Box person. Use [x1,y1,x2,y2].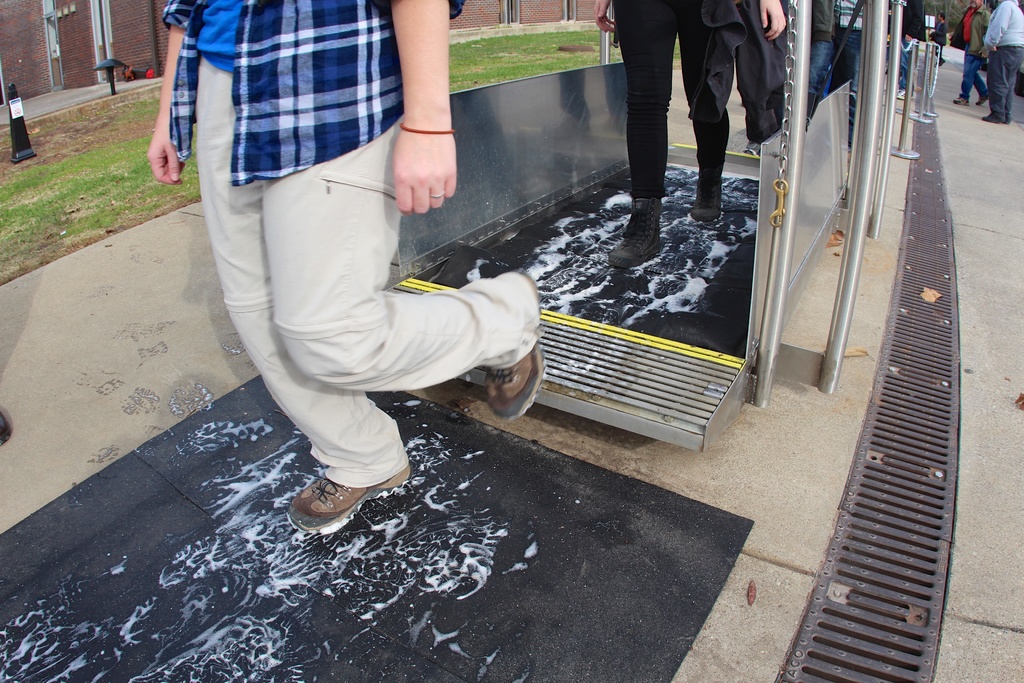
[979,0,1023,123].
